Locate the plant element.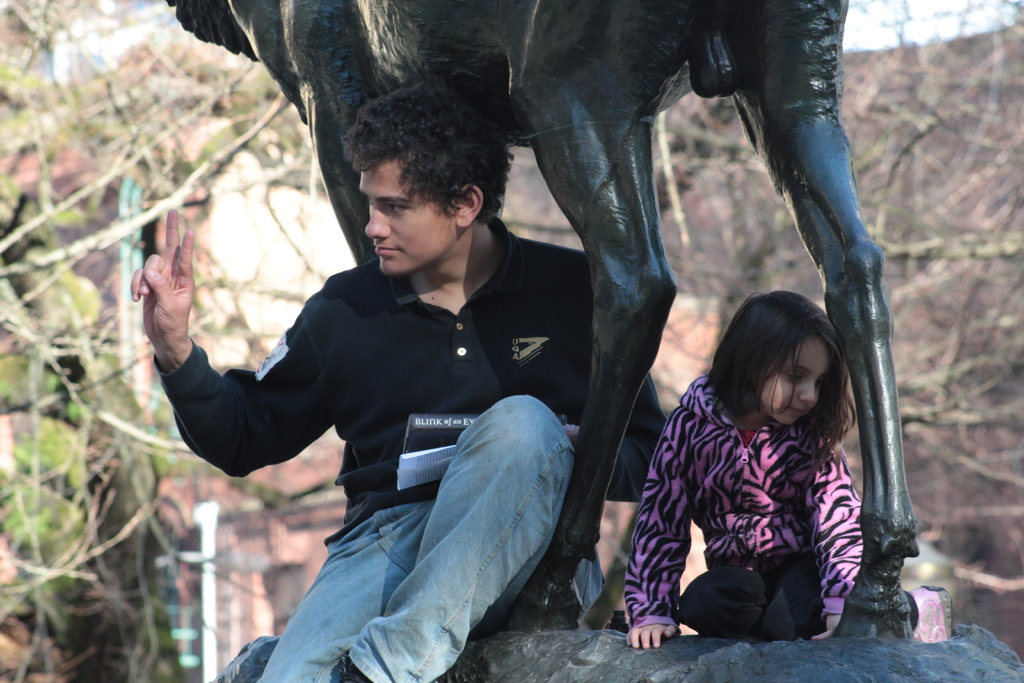
Element bbox: l=199, t=425, r=350, b=673.
